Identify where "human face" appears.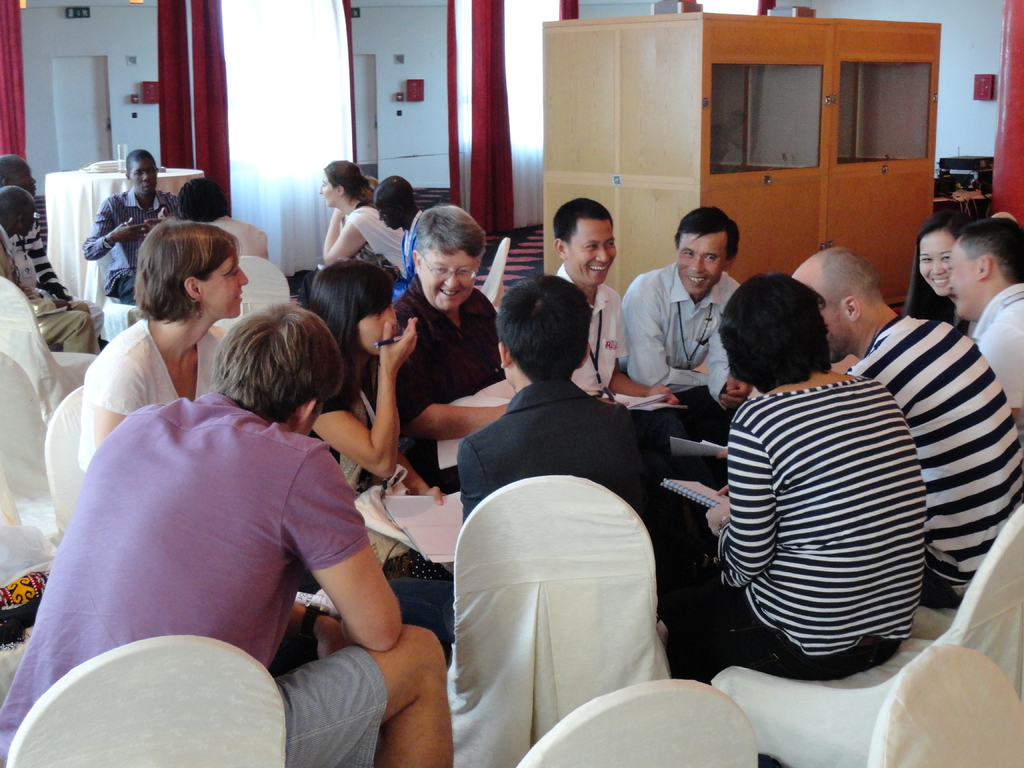
Appears at 320:175:336:211.
